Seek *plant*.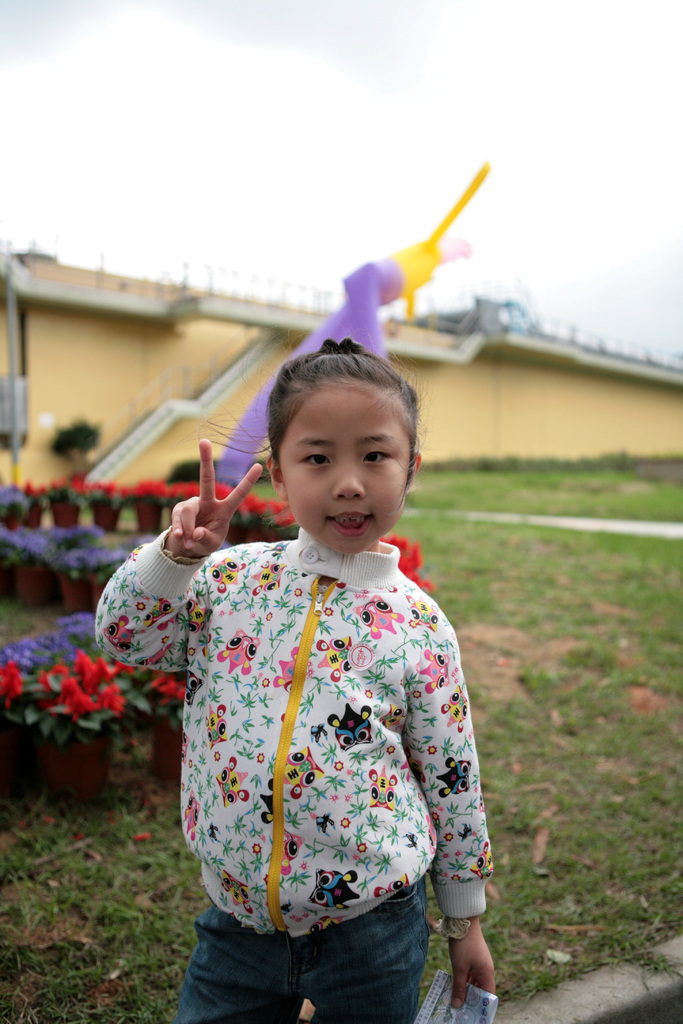
x1=162 y1=451 x2=229 y2=486.
